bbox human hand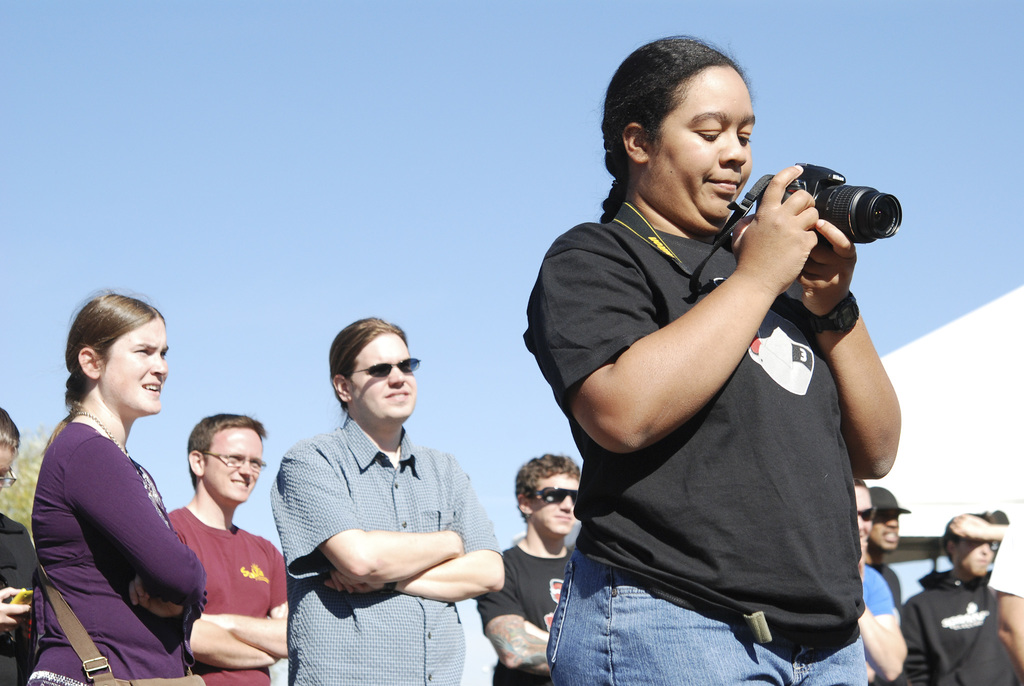
[x1=858, y1=534, x2=867, y2=582]
